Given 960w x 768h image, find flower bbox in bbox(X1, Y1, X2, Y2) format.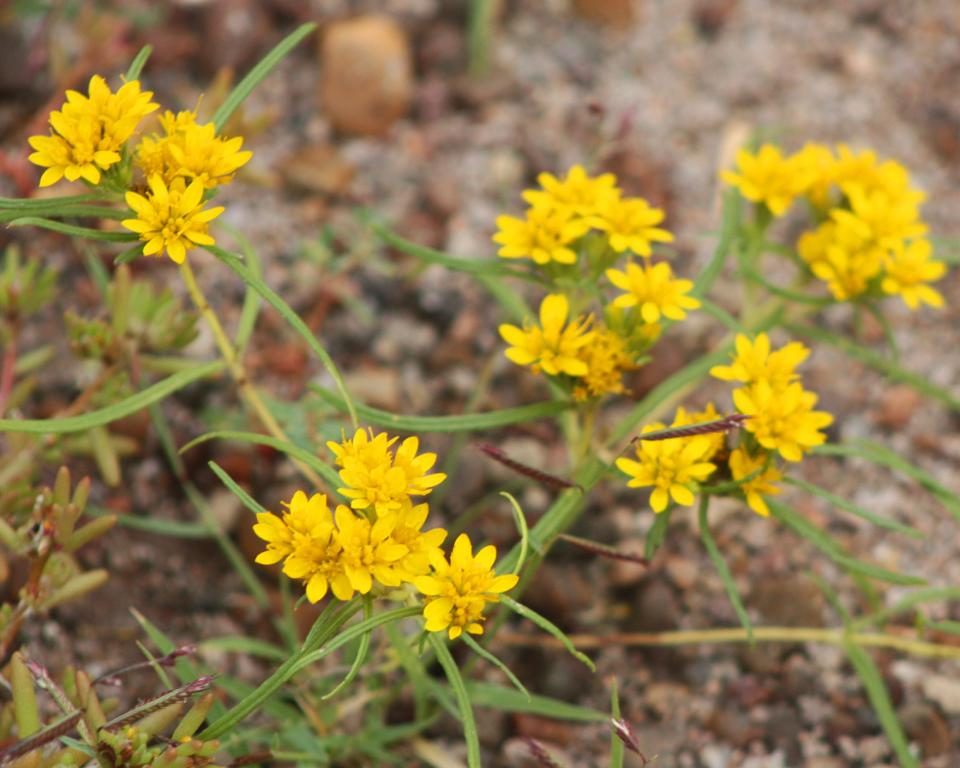
bbox(52, 81, 166, 157).
